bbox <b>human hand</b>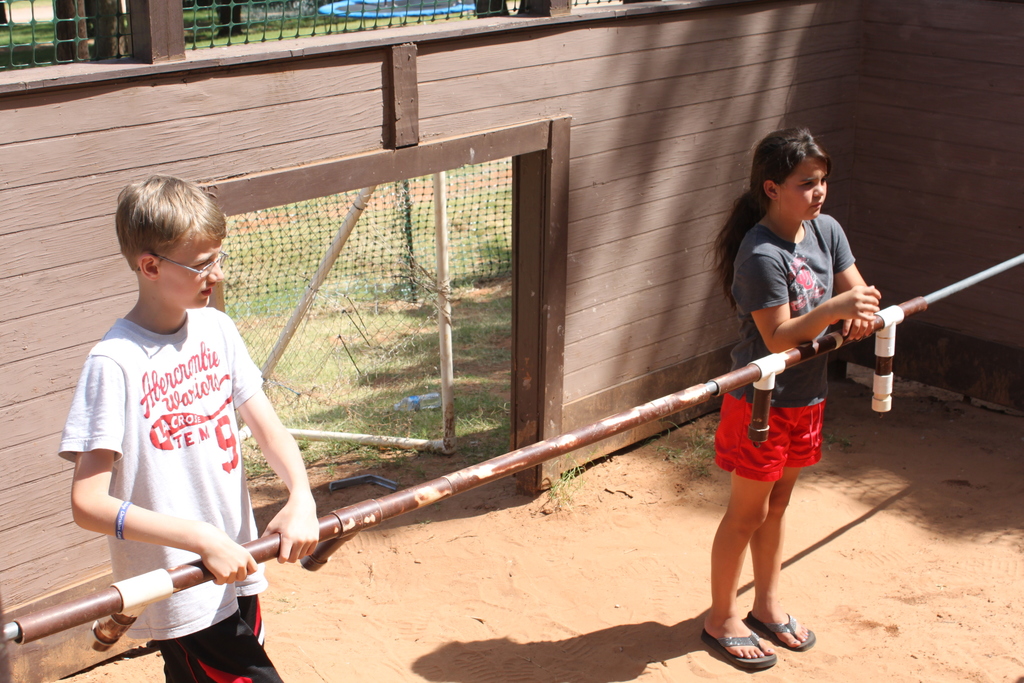
bbox=(257, 500, 321, 564)
